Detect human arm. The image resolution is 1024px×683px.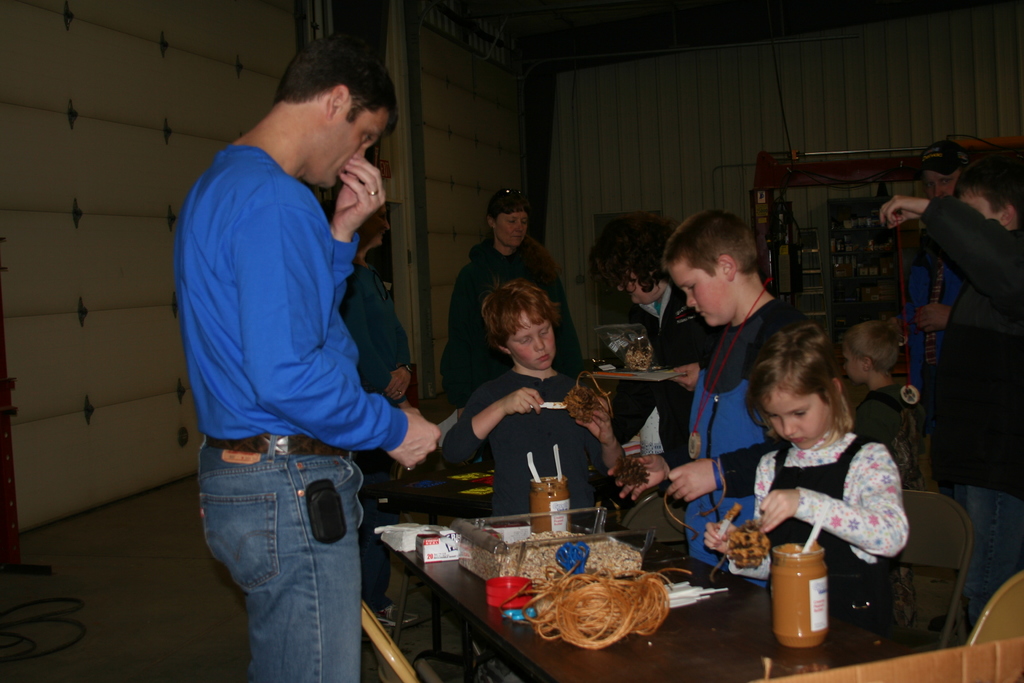
(x1=239, y1=199, x2=446, y2=477).
